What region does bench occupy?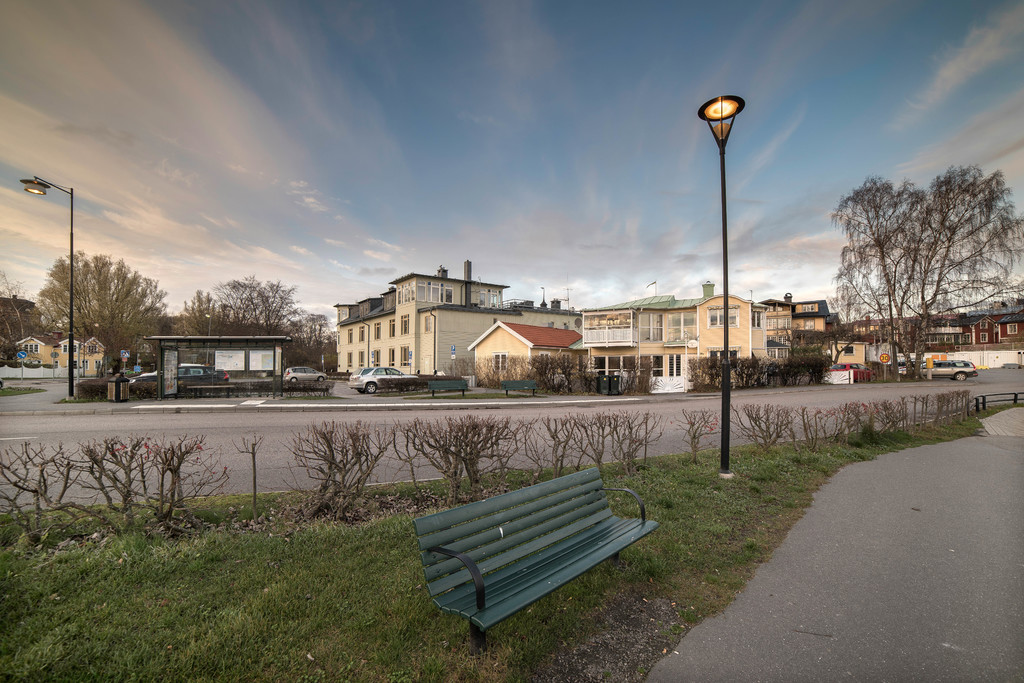
(189,385,234,399).
